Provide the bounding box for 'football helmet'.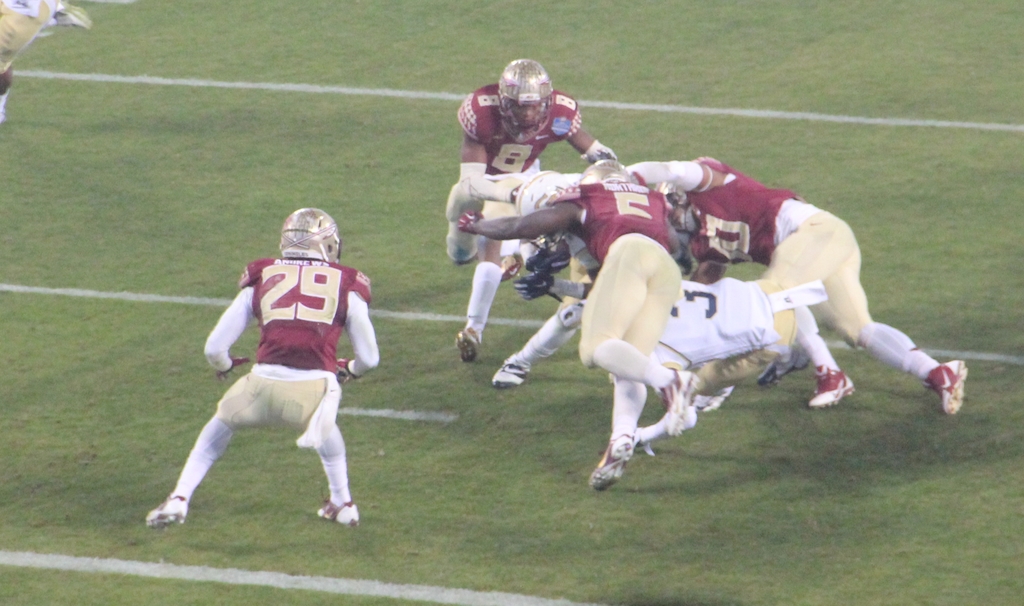
region(512, 170, 584, 213).
